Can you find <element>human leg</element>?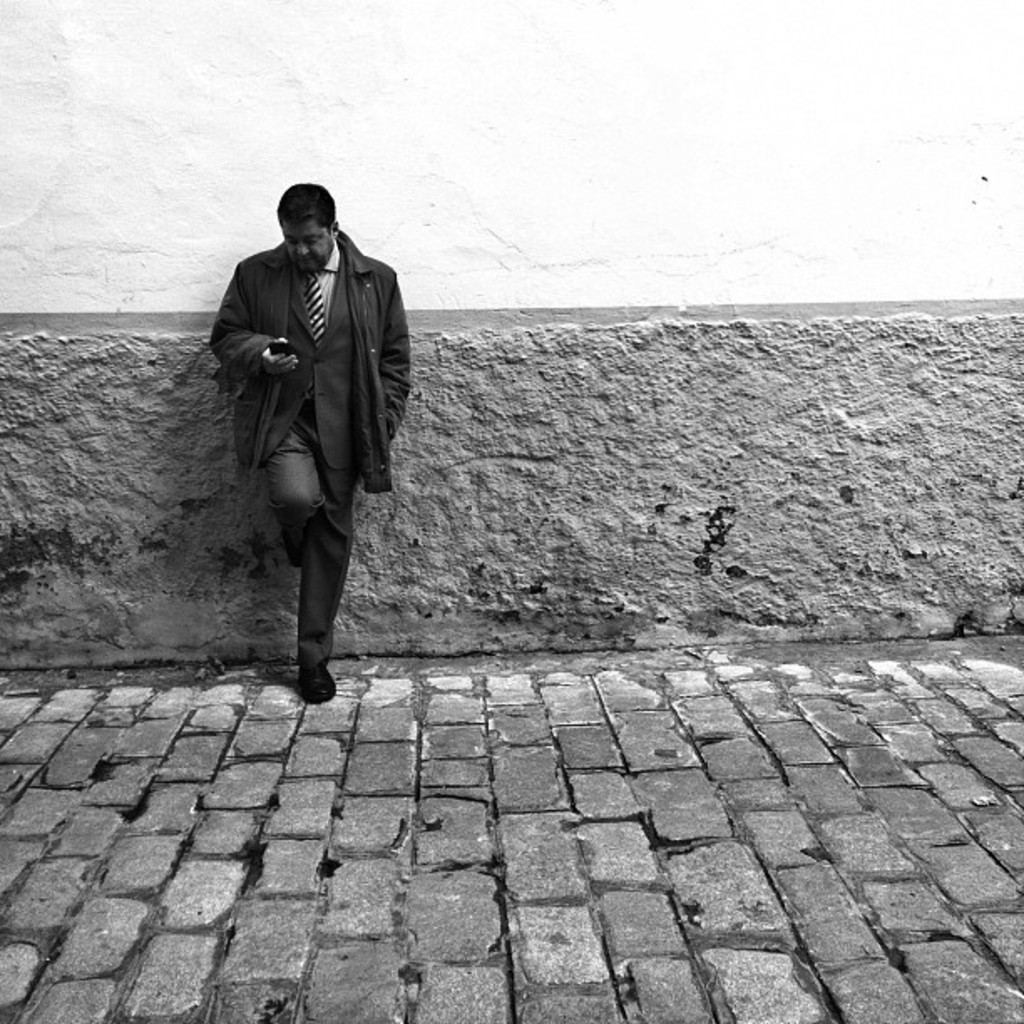
Yes, bounding box: left=296, top=467, right=361, bottom=701.
